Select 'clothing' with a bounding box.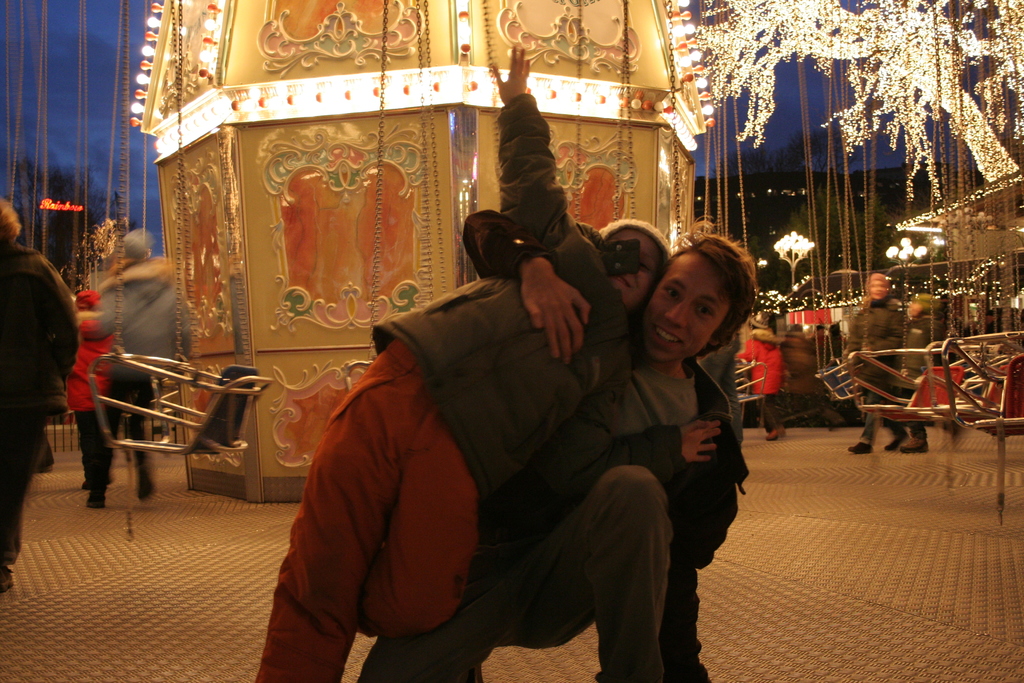
[x1=848, y1=306, x2=912, y2=426].
